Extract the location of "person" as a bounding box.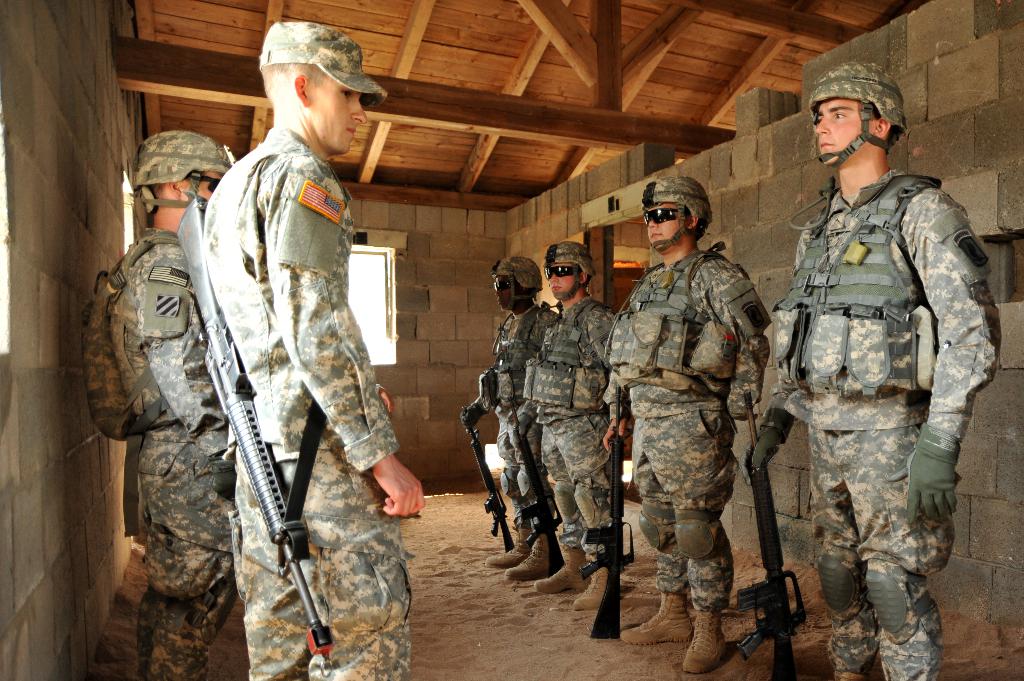
{"x1": 83, "y1": 132, "x2": 231, "y2": 680}.
